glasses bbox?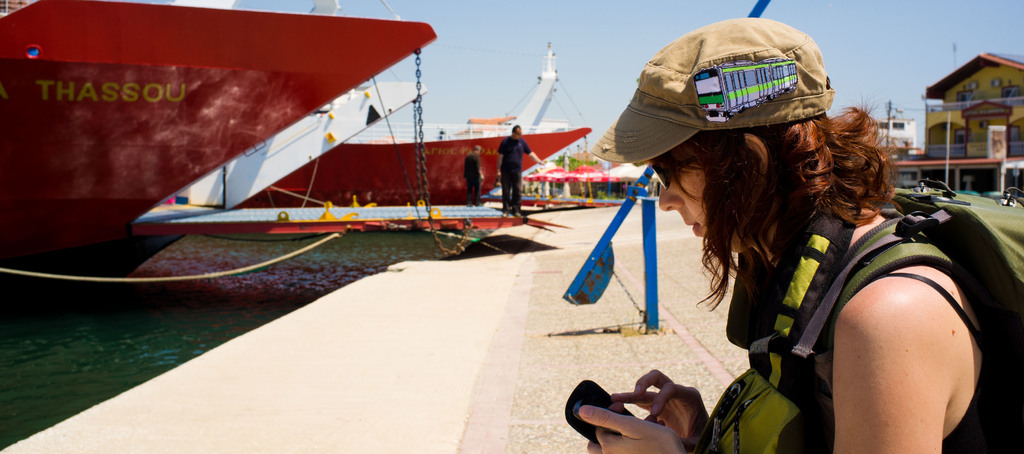
<region>648, 156, 705, 192</region>
